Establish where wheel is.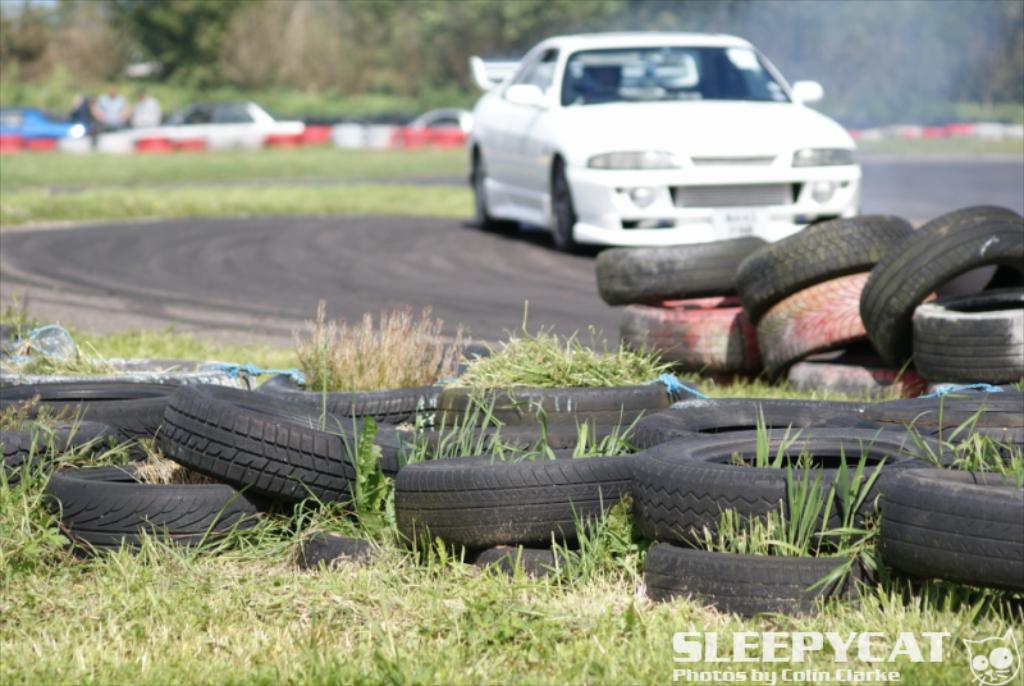
Established at <box>550,169,582,248</box>.
